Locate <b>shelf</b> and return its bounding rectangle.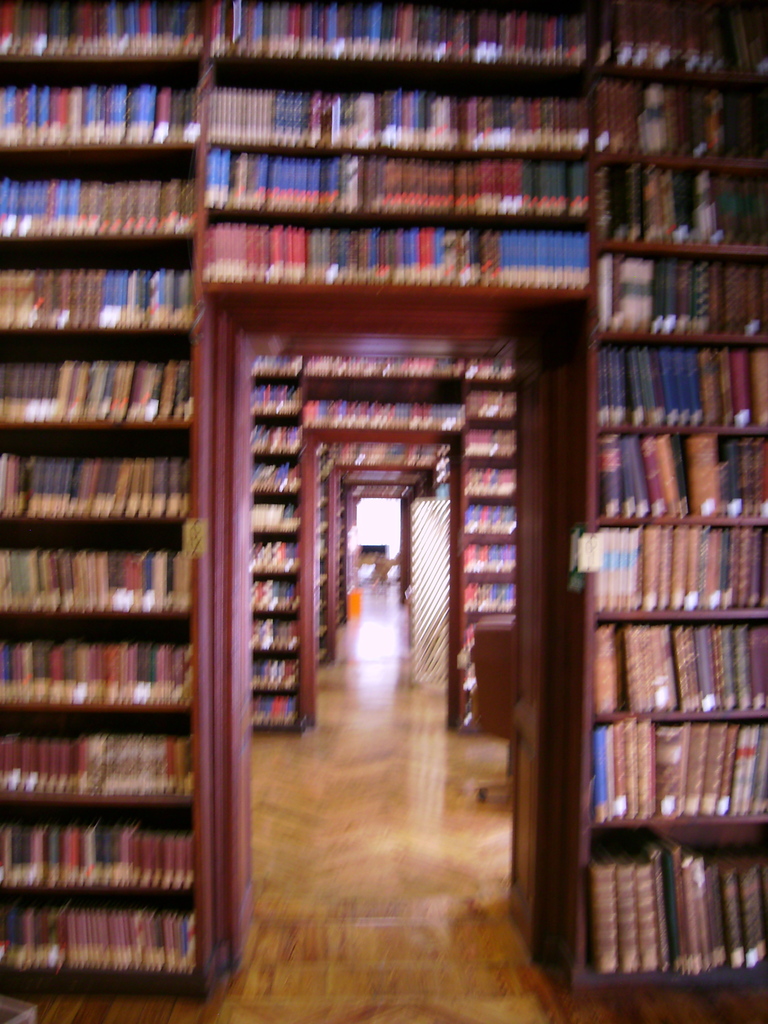
314 400 454 426.
